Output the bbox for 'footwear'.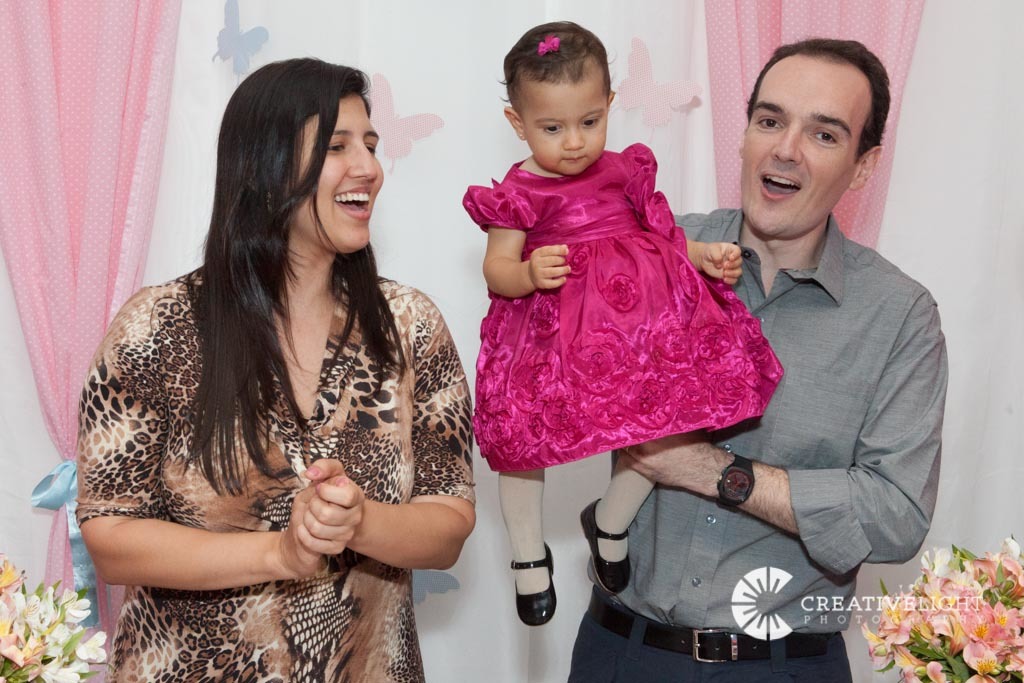
<box>573,499,636,596</box>.
